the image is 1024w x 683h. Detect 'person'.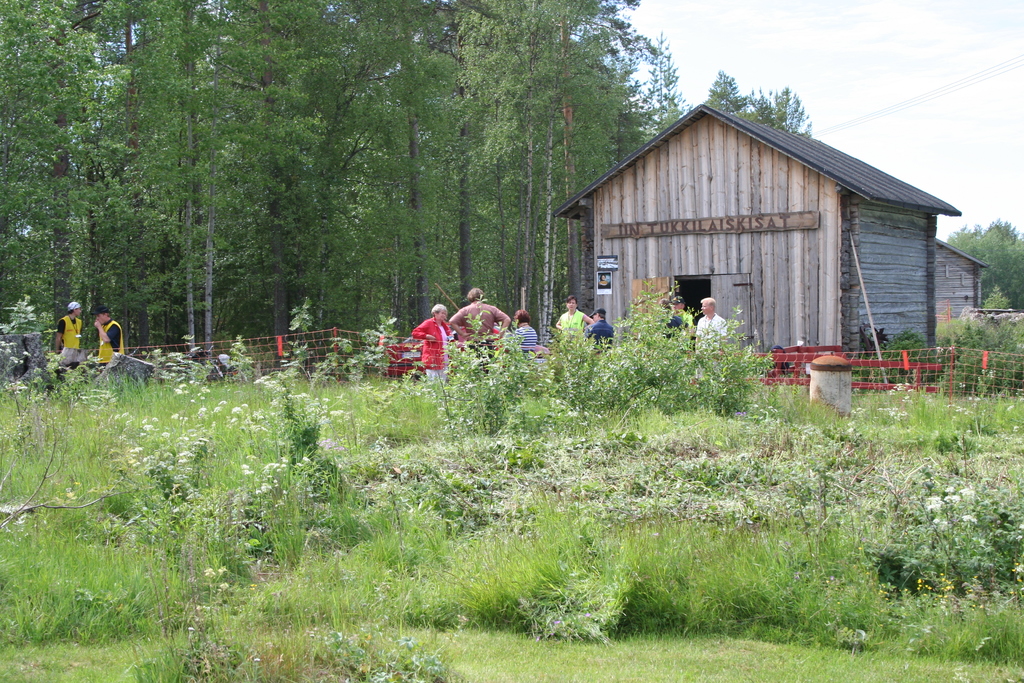
Detection: l=512, t=305, r=545, b=355.
